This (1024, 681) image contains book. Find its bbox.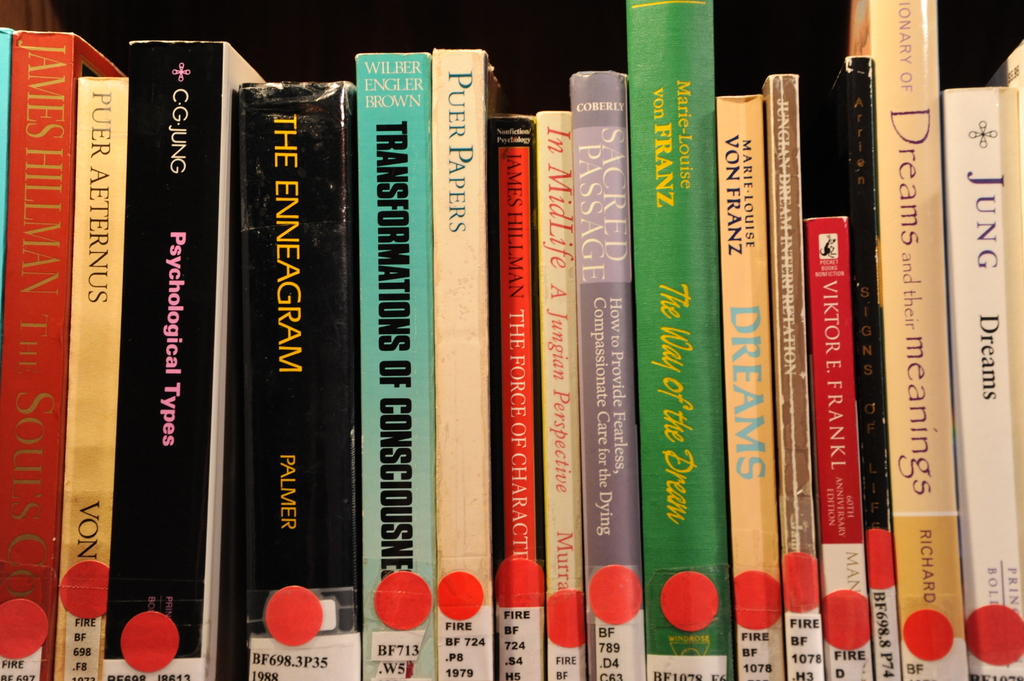
<bbox>626, 0, 716, 680</bbox>.
